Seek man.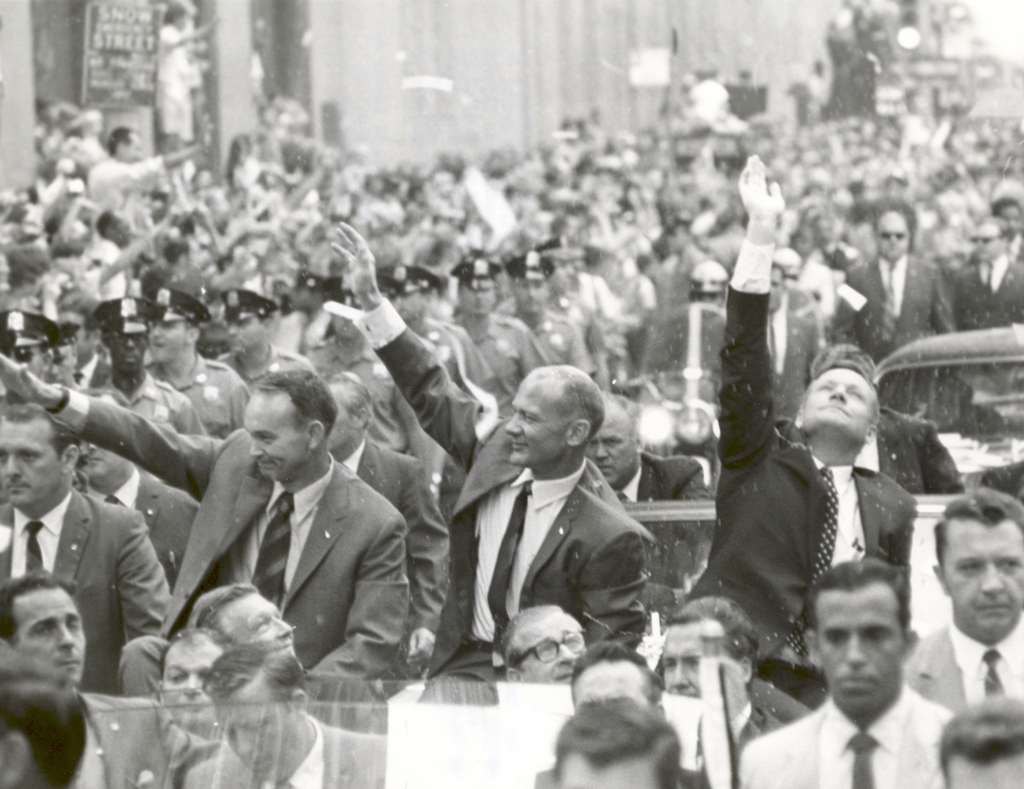
143:289:253:442.
